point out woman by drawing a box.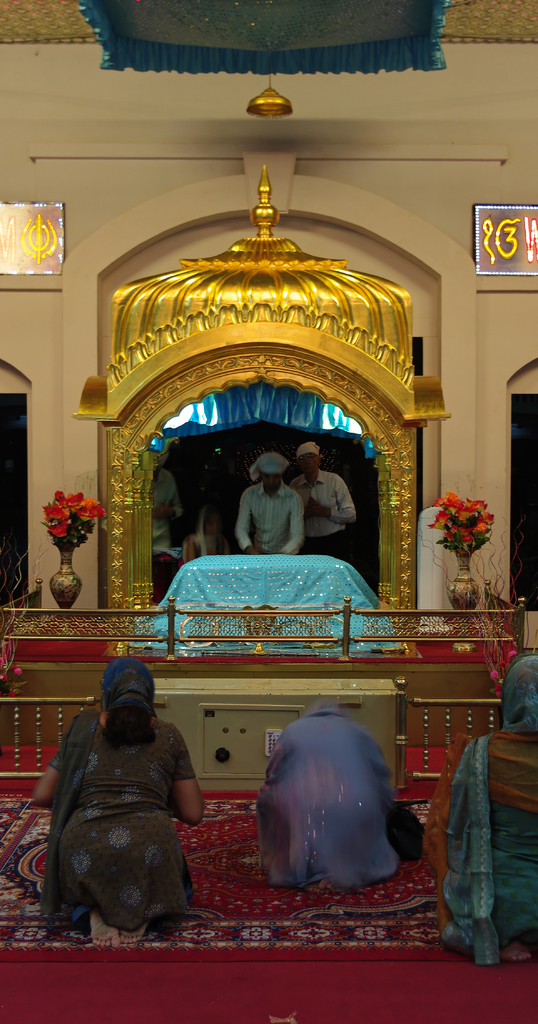
(x1=253, y1=696, x2=399, y2=893).
